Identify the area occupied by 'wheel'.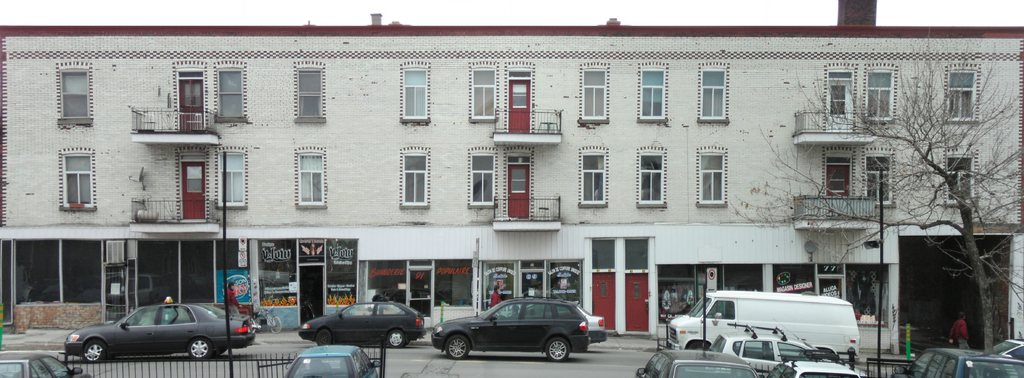
Area: (x1=390, y1=329, x2=404, y2=349).
